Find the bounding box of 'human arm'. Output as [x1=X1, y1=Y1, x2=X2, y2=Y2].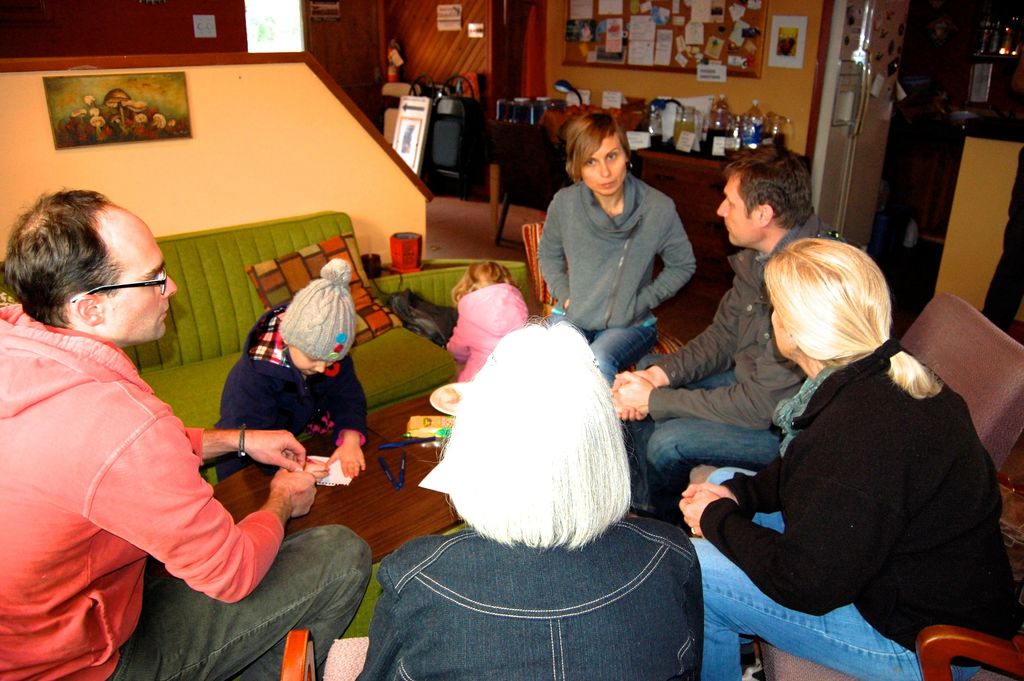
[x1=675, y1=413, x2=884, y2=624].
